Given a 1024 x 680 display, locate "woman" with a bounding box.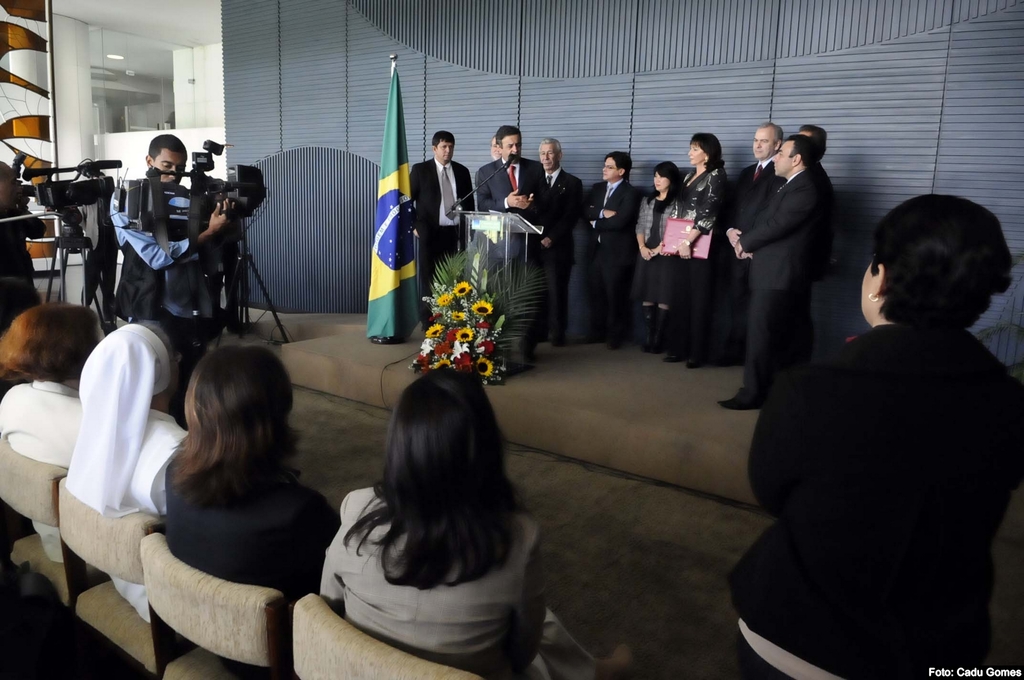
Located: pyautogui.locateOnScreen(0, 299, 109, 568).
